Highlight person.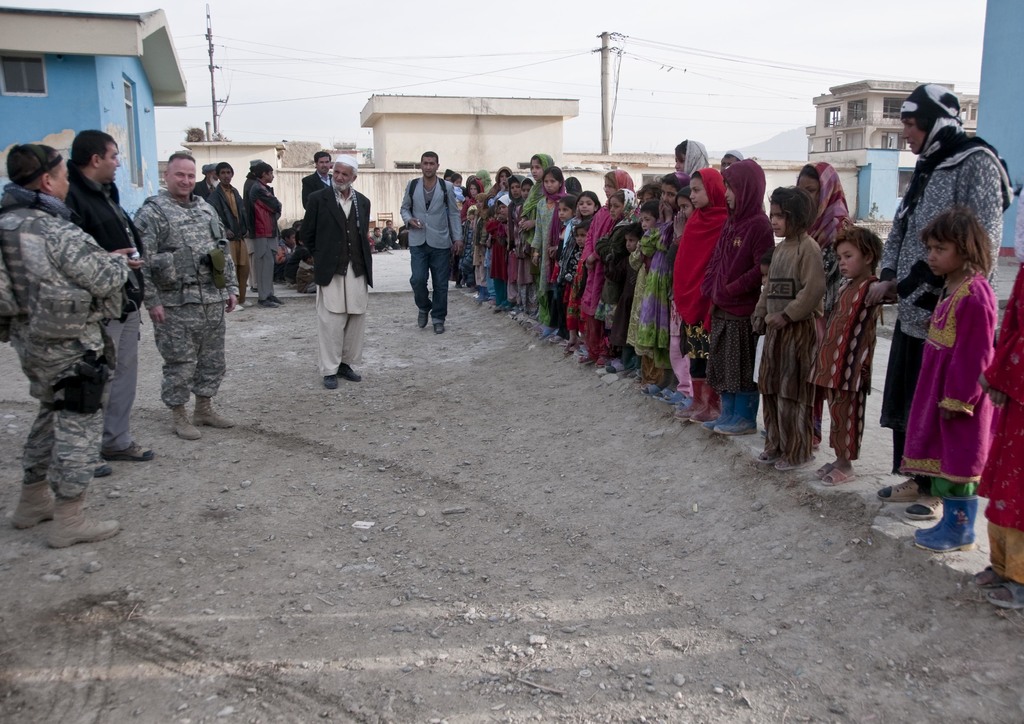
Highlighted region: <box>873,83,1003,522</box>.
